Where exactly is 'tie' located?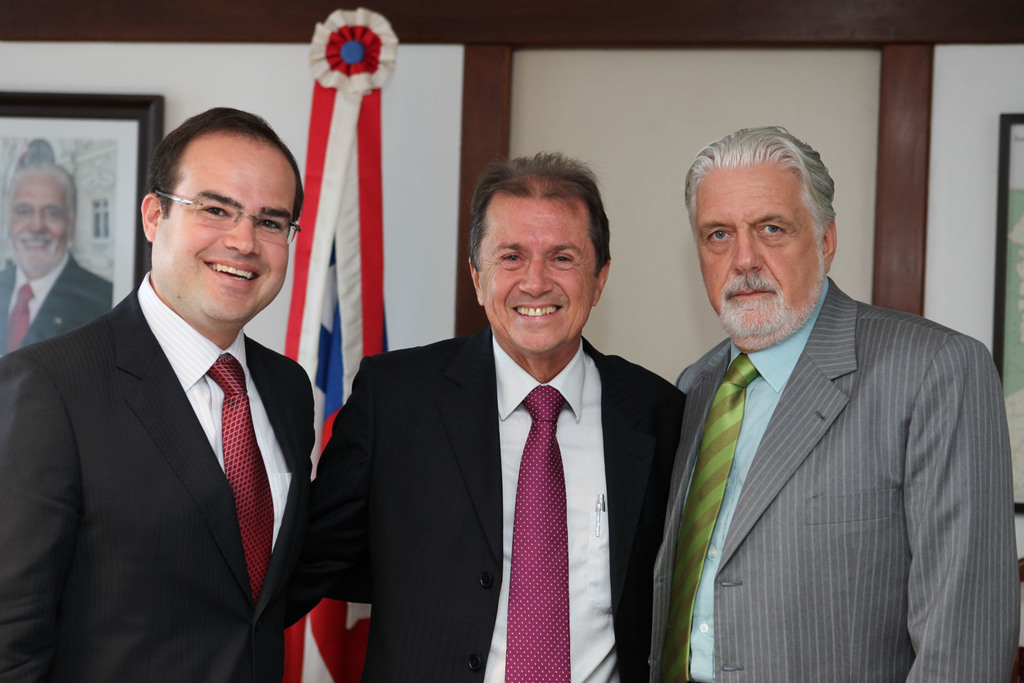
Its bounding box is bbox=(200, 355, 273, 619).
